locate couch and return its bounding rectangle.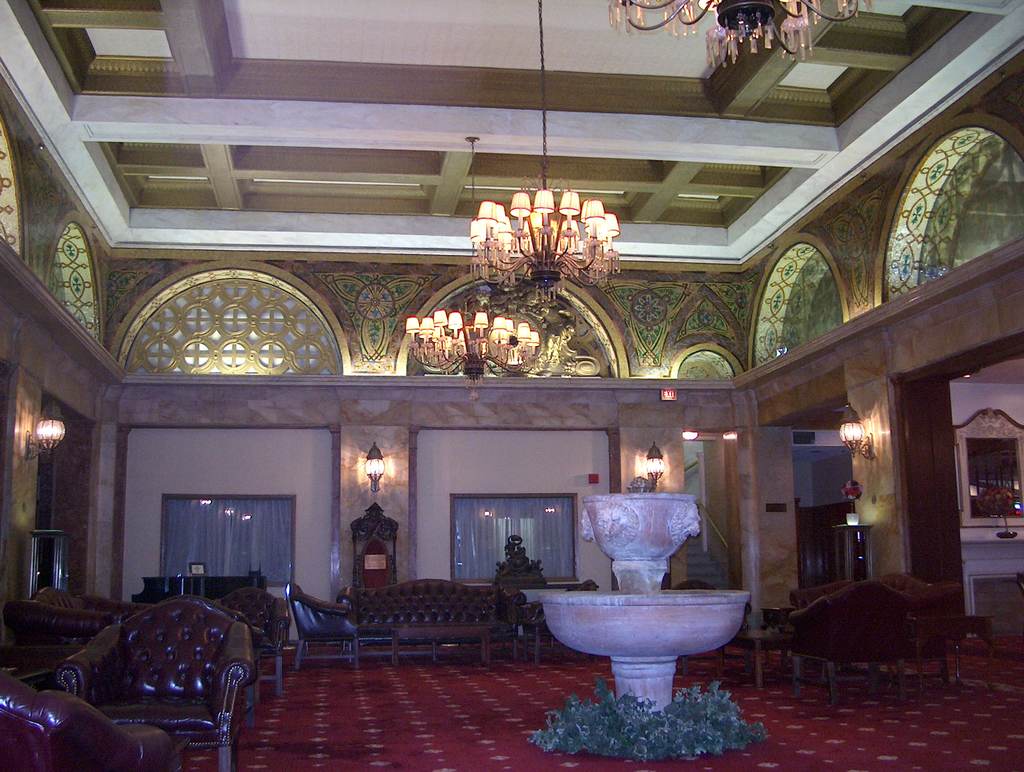
rect(0, 671, 168, 771).
